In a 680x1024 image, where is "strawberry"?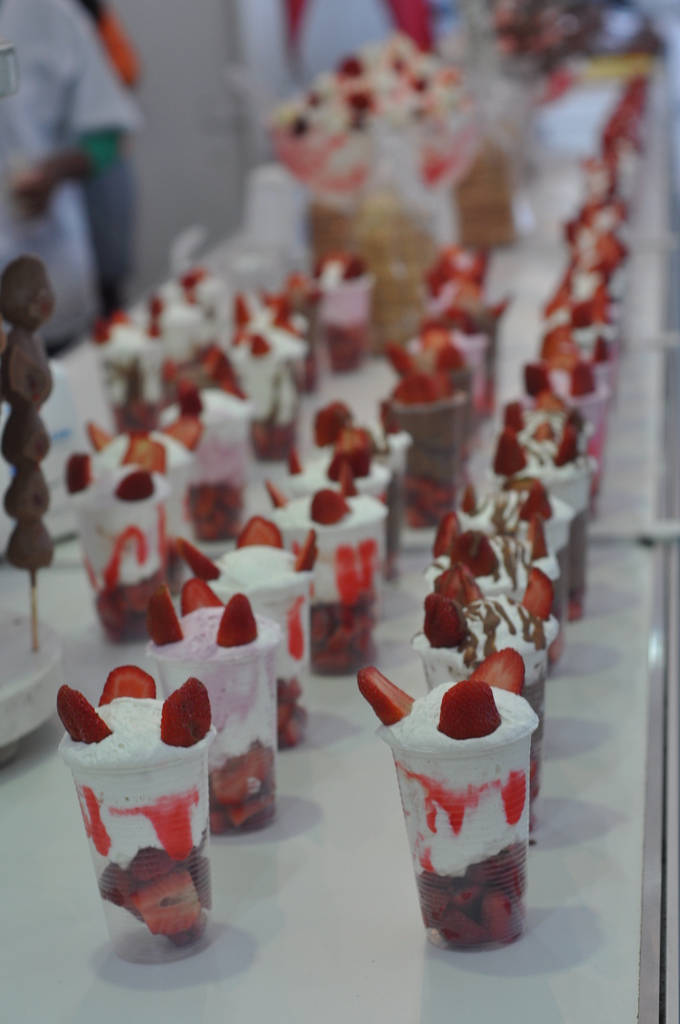
(left=55, top=686, right=113, bottom=744).
